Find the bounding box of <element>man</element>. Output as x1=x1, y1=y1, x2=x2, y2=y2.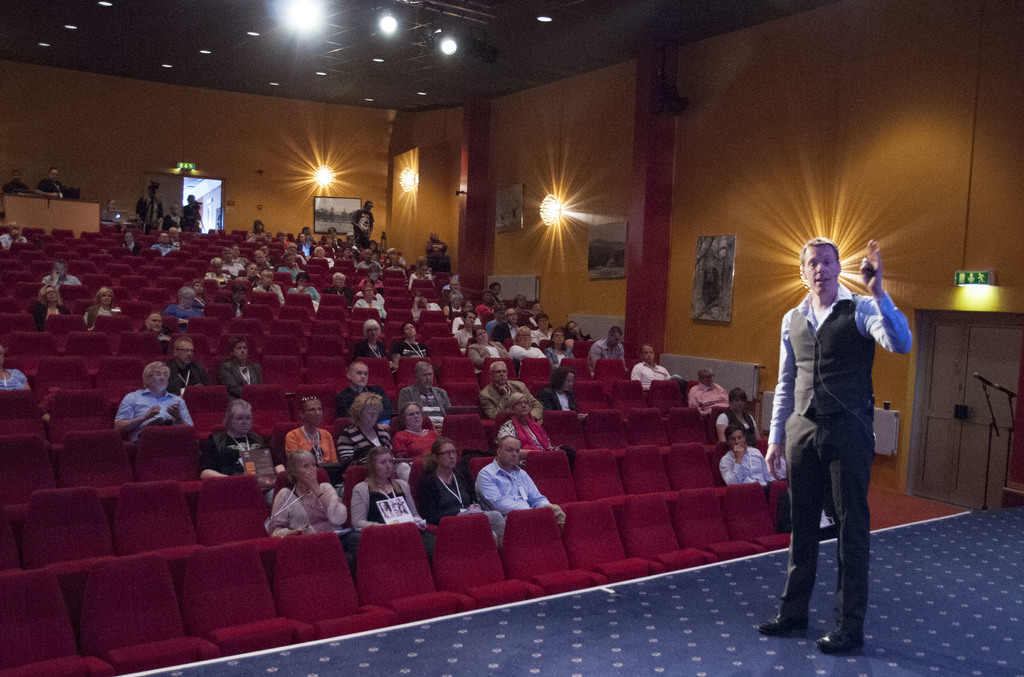
x1=493, y1=305, x2=521, y2=347.
